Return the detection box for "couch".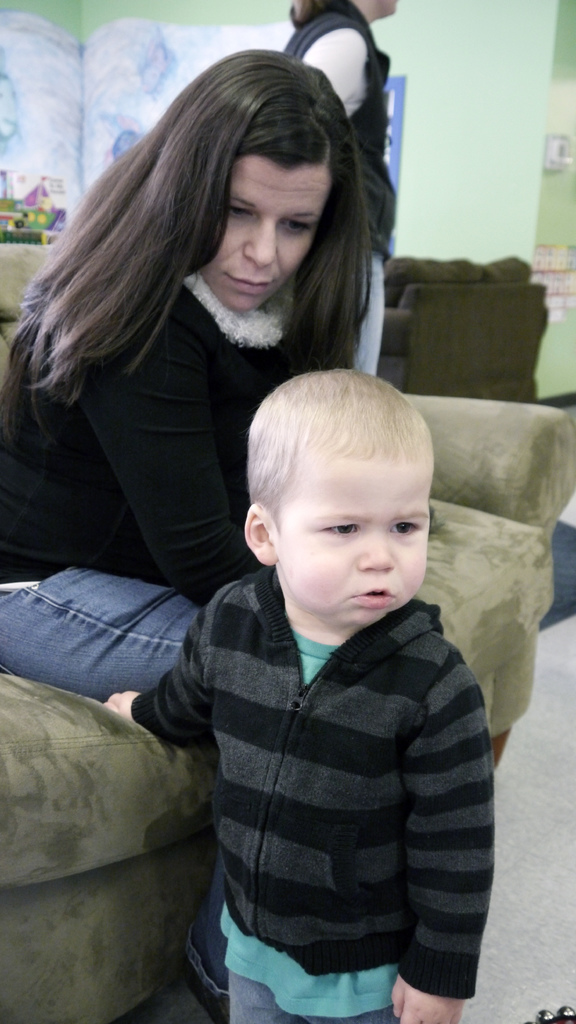
select_region(381, 255, 548, 405).
